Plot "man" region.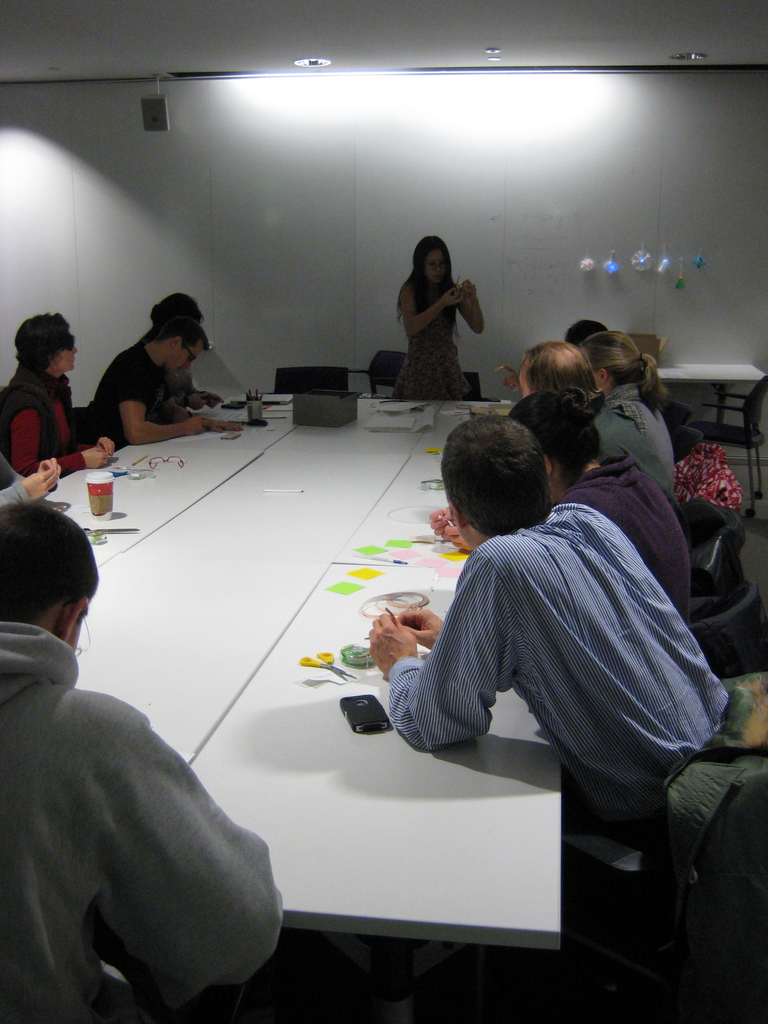
Plotted at <region>88, 312, 243, 444</region>.
